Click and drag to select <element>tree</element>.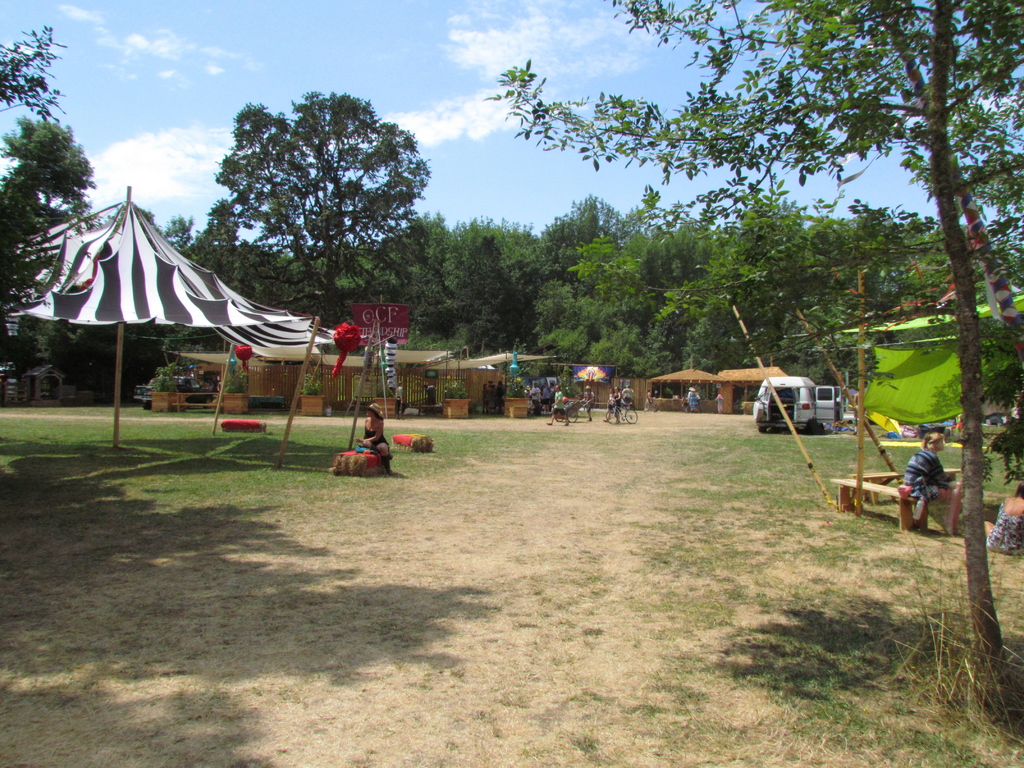
Selection: region(144, 72, 461, 349).
